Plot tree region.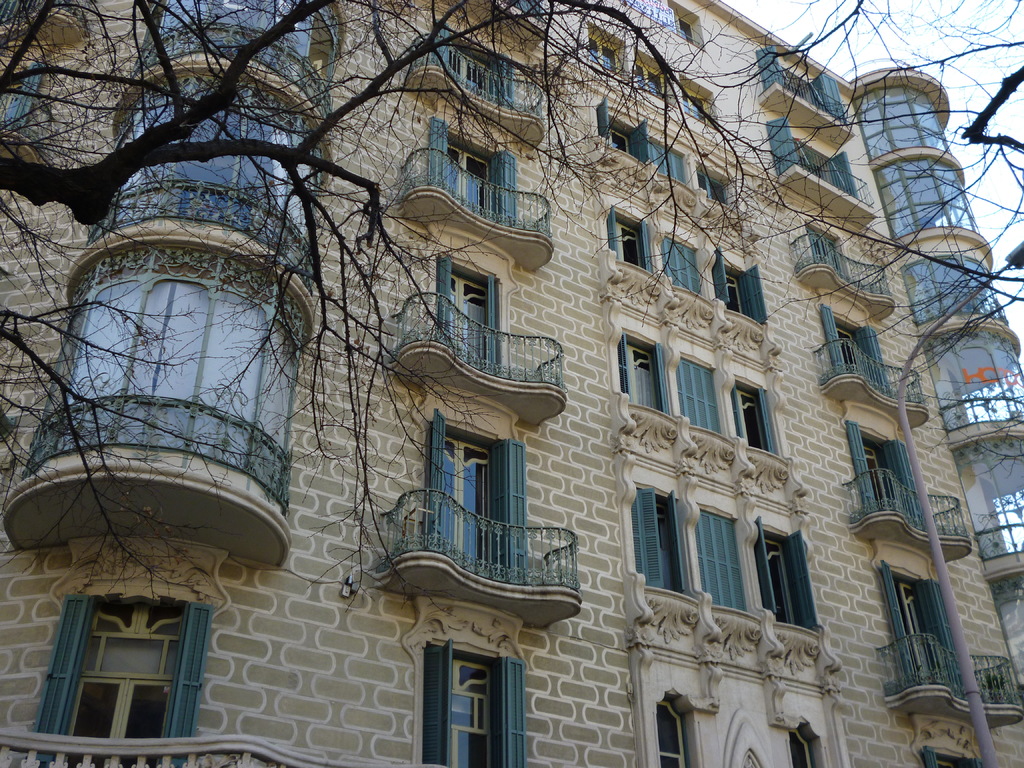
Plotted at box=[0, 3, 1023, 652].
